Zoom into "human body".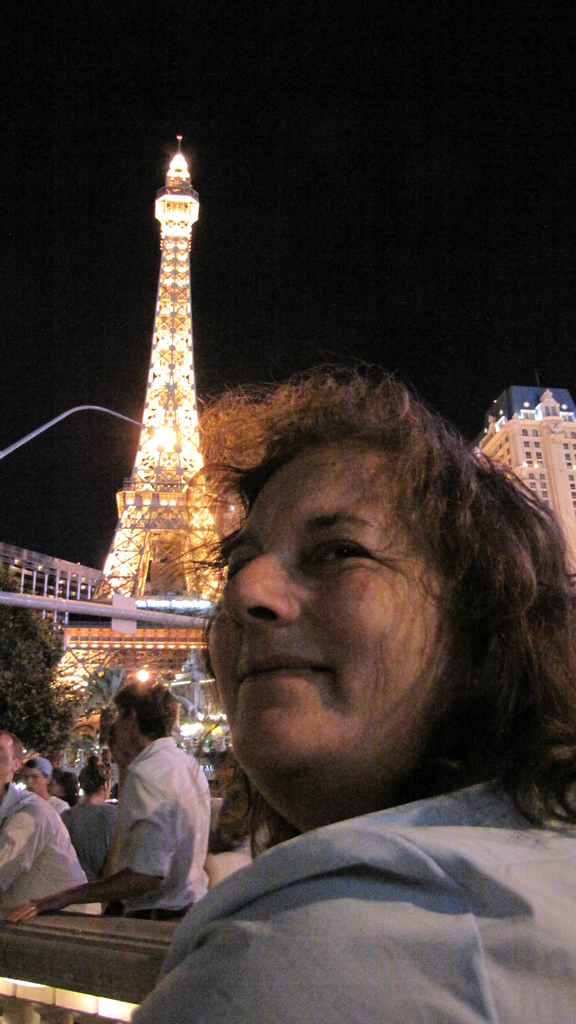
Zoom target: {"left": 0, "top": 728, "right": 95, "bottom": 910}.
